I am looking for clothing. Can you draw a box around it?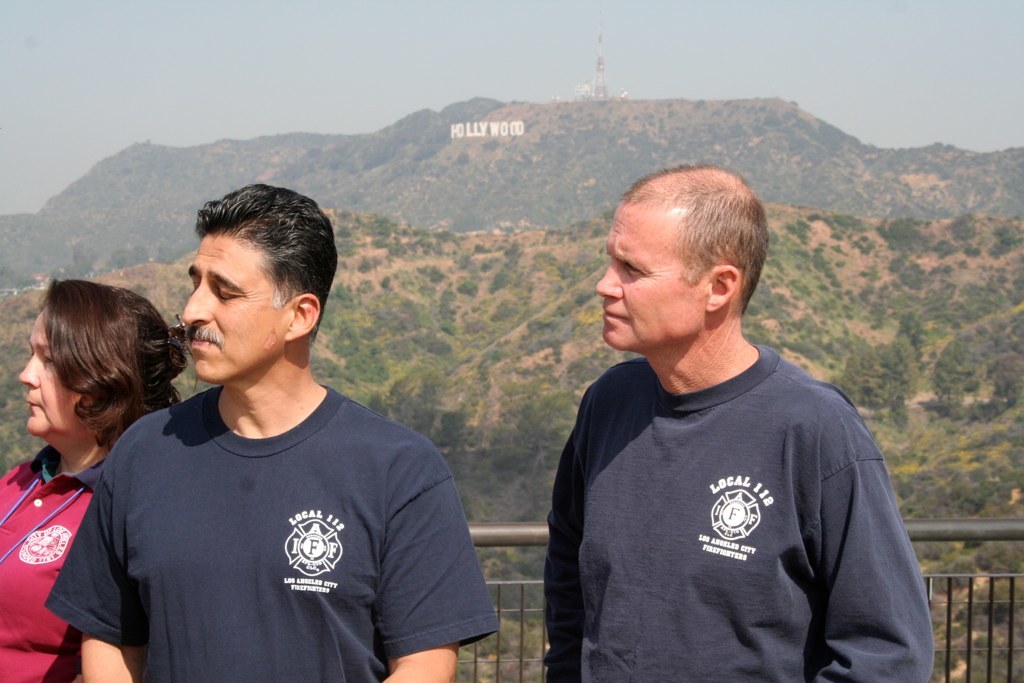
Sure, the bounding box is 0:445:114:682.
